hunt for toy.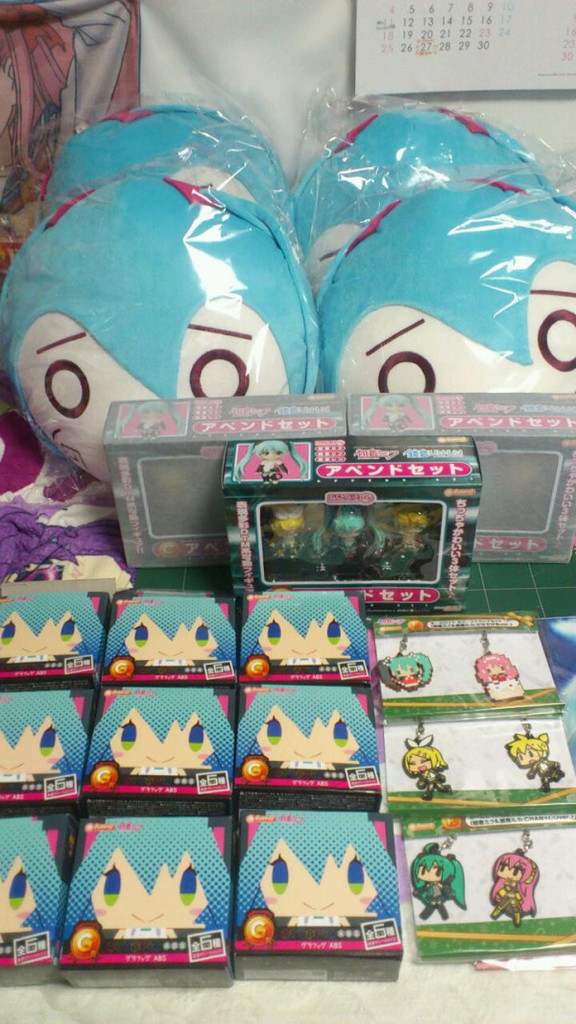
Hunted down at <bbox>85, 687, 245, 785</bbox>.
